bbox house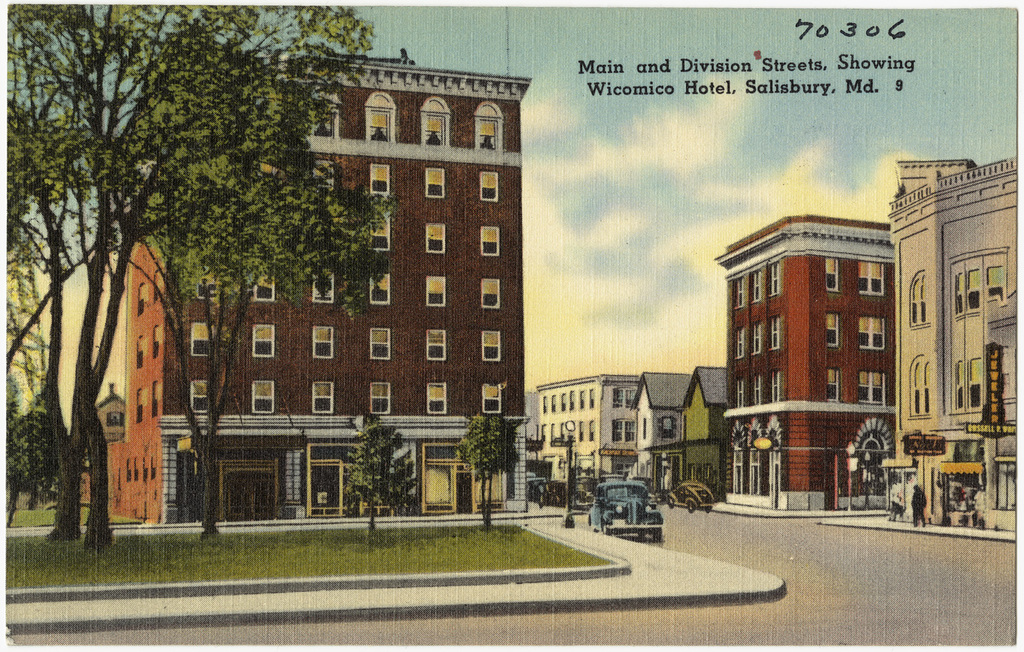
892:156:1021:527
